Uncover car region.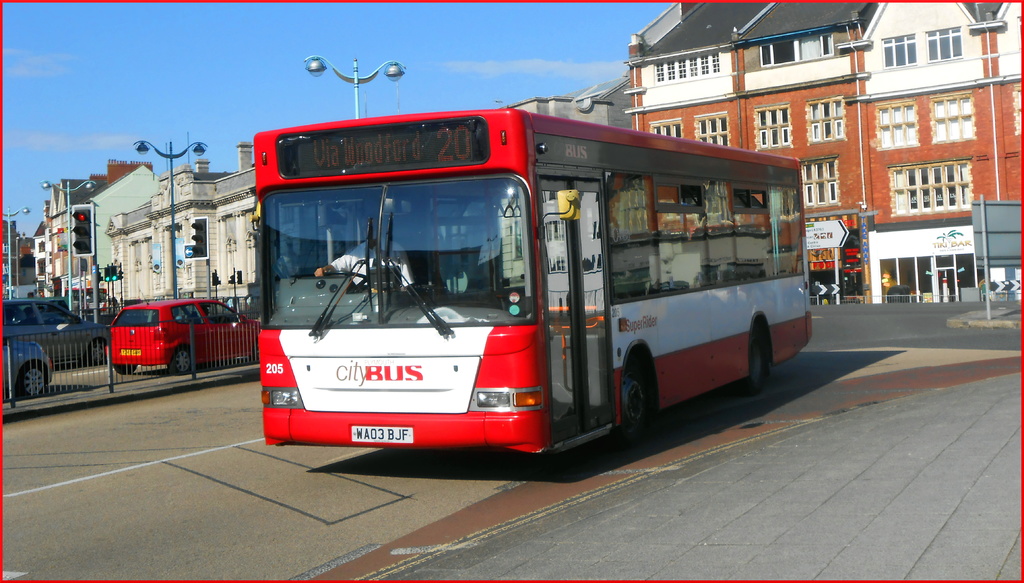
Uncovered: <region>0, 296, 105, 361</region>.
